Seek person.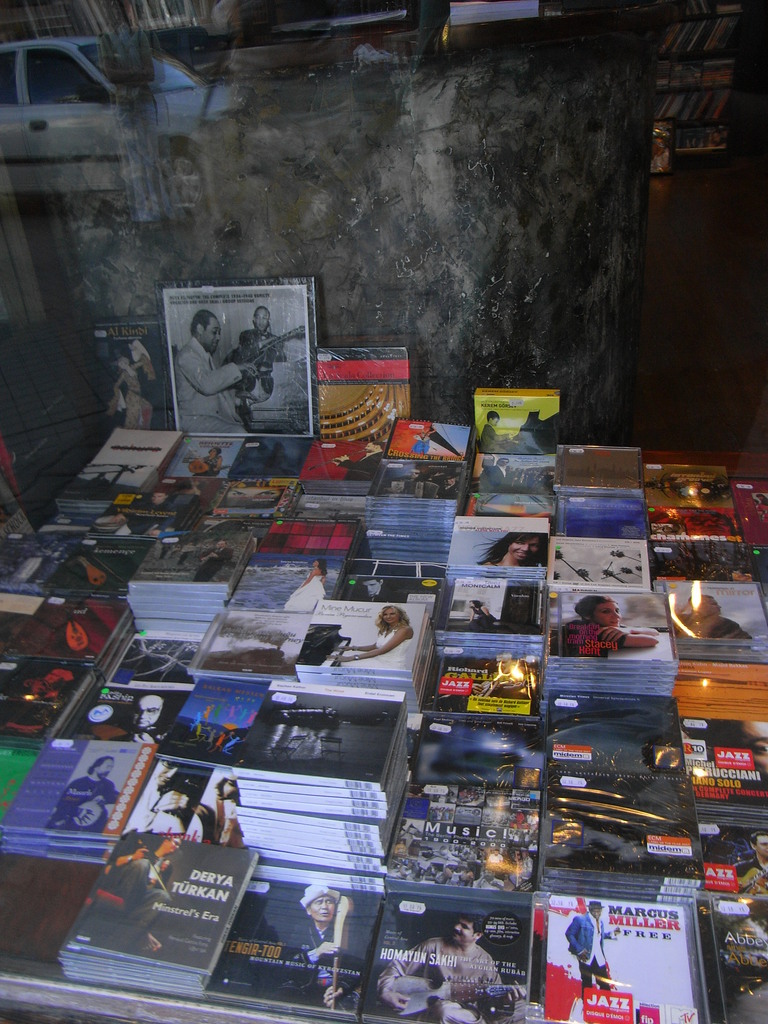
rect(733, 829, 767, 897).
